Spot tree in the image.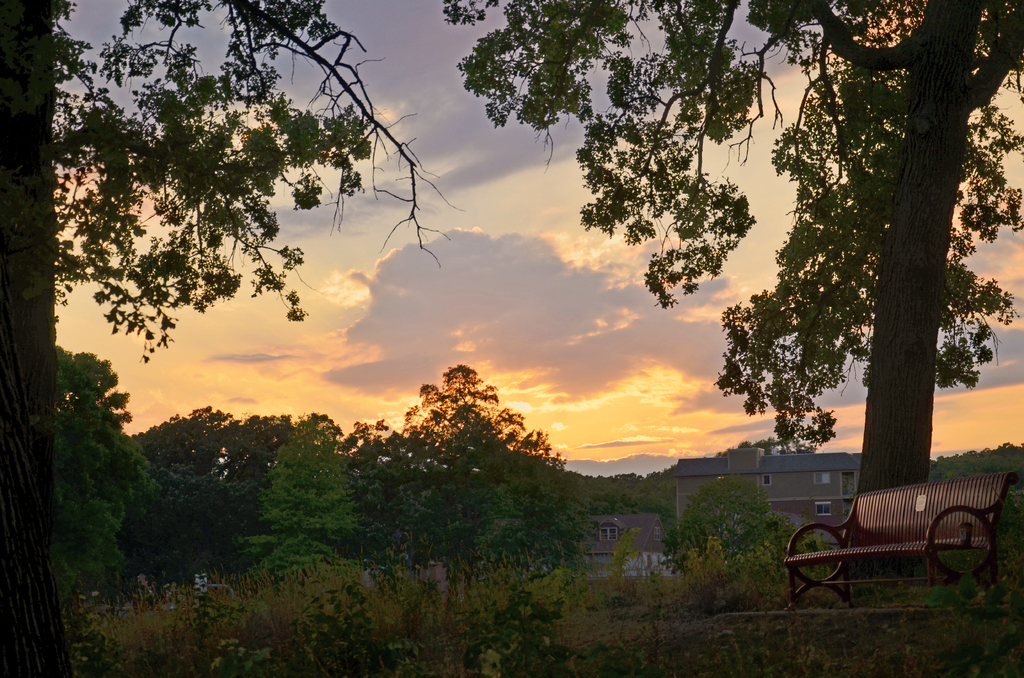
tree found at [x1=448, y1=0, x2=1023, y2=495].
